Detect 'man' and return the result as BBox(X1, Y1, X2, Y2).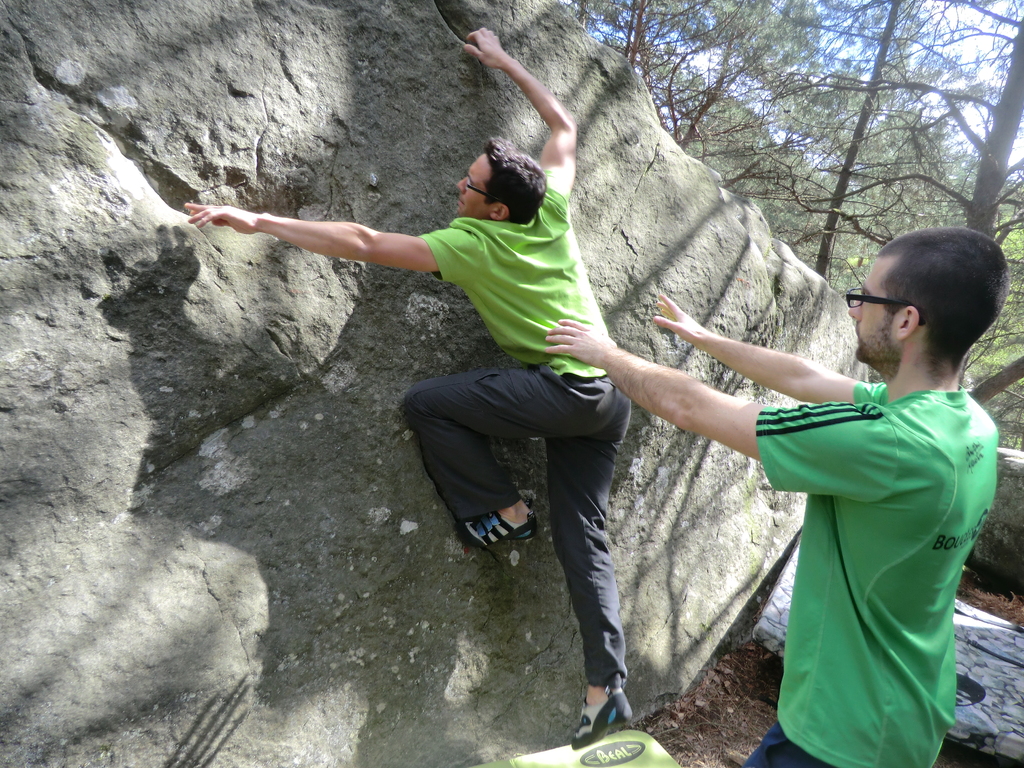
BBox(179, 25, 637, 753).
